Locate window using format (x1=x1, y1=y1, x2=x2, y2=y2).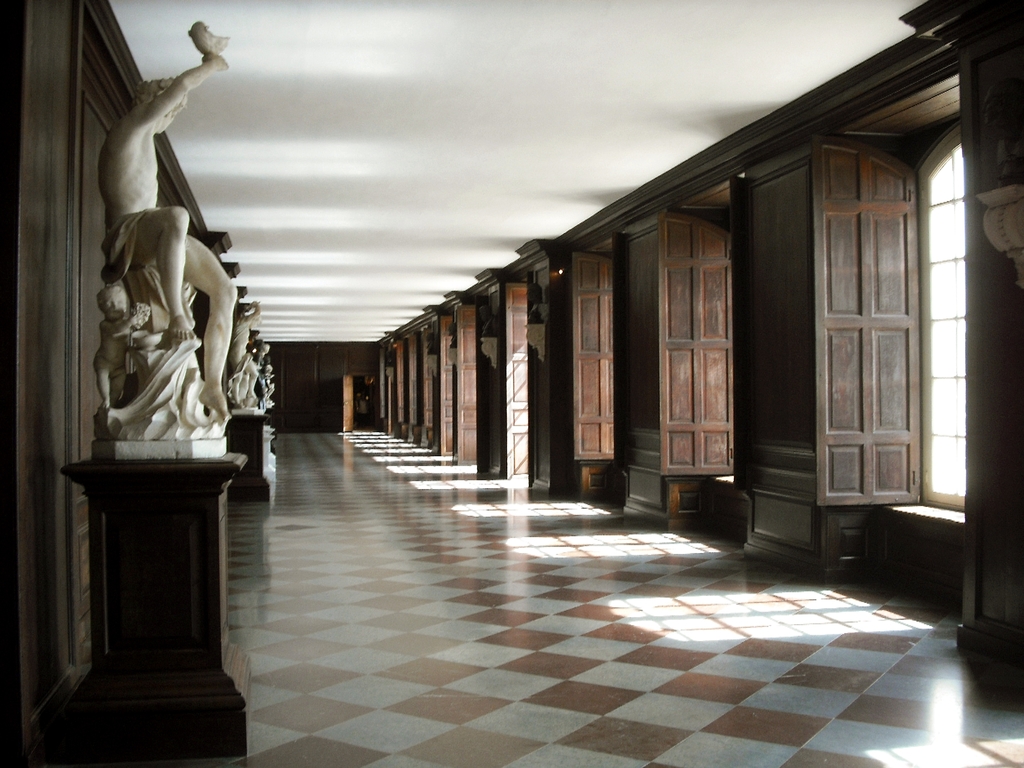
(x1=772, y1=93, x2=969, y2=562).
